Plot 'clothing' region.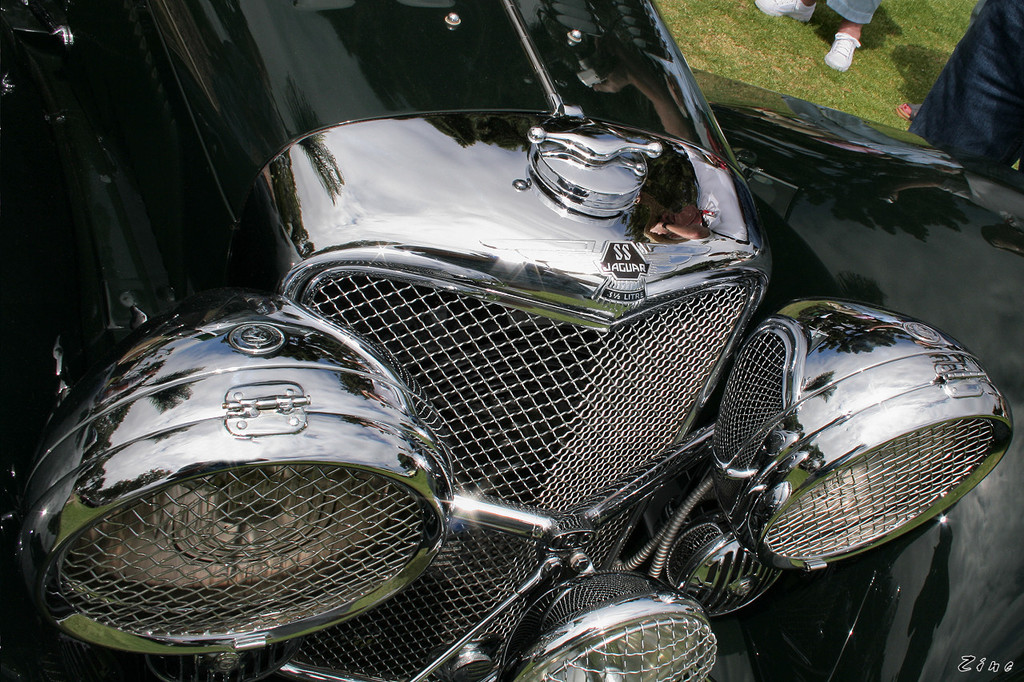
Plotted at [823, 0, 882, 26].
